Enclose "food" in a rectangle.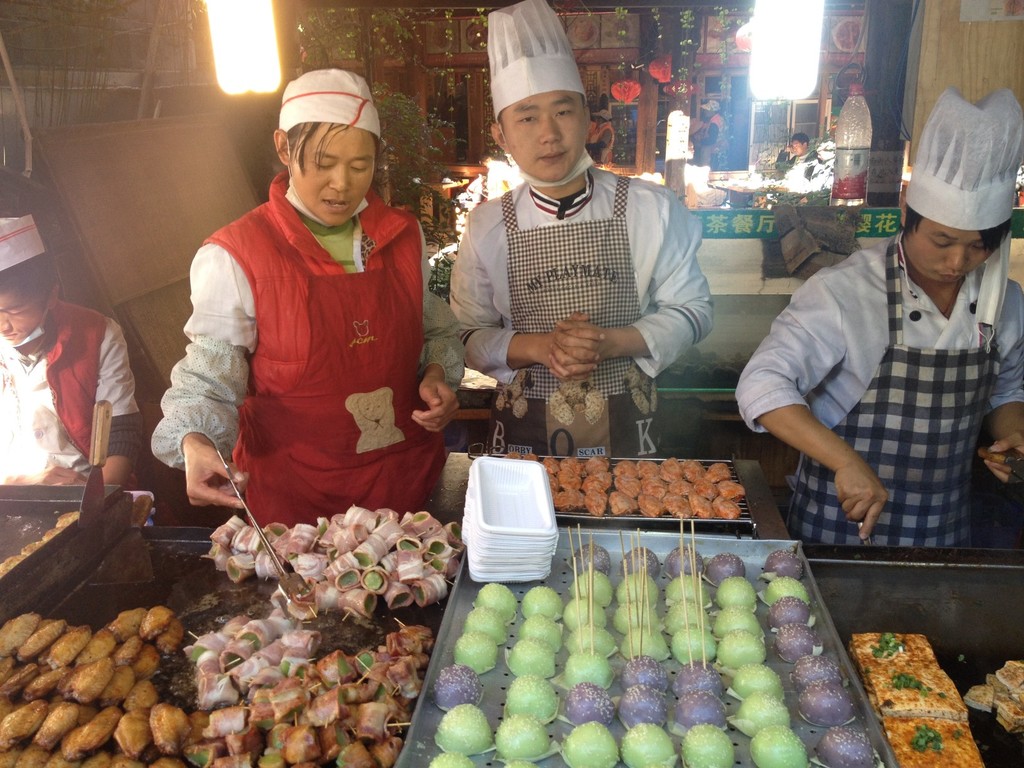
{"x1": 668, "y1": 621, "x2": 718, "y2": 667}.
